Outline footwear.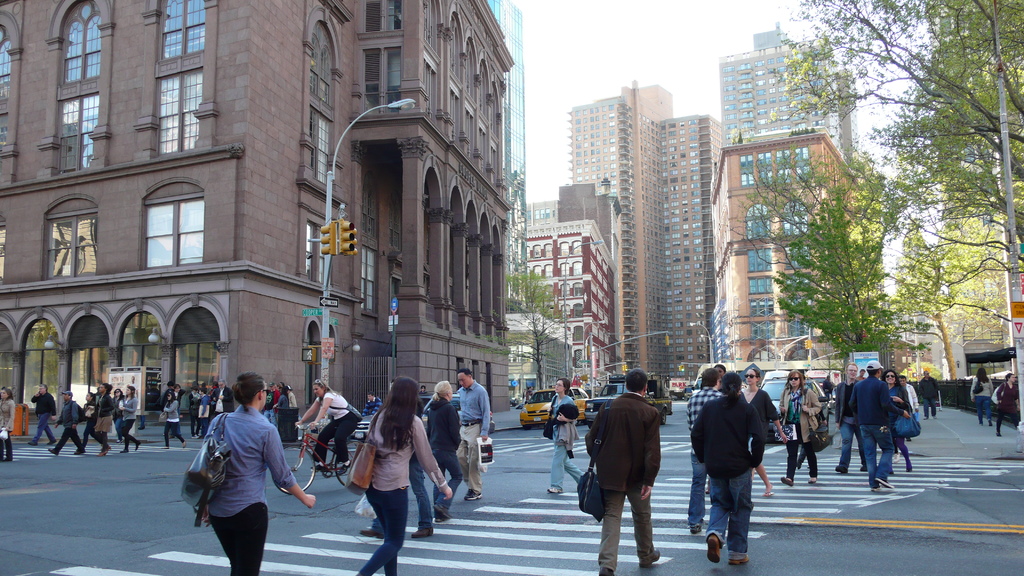
Outline: Rect(181, 440, 184, 449).
